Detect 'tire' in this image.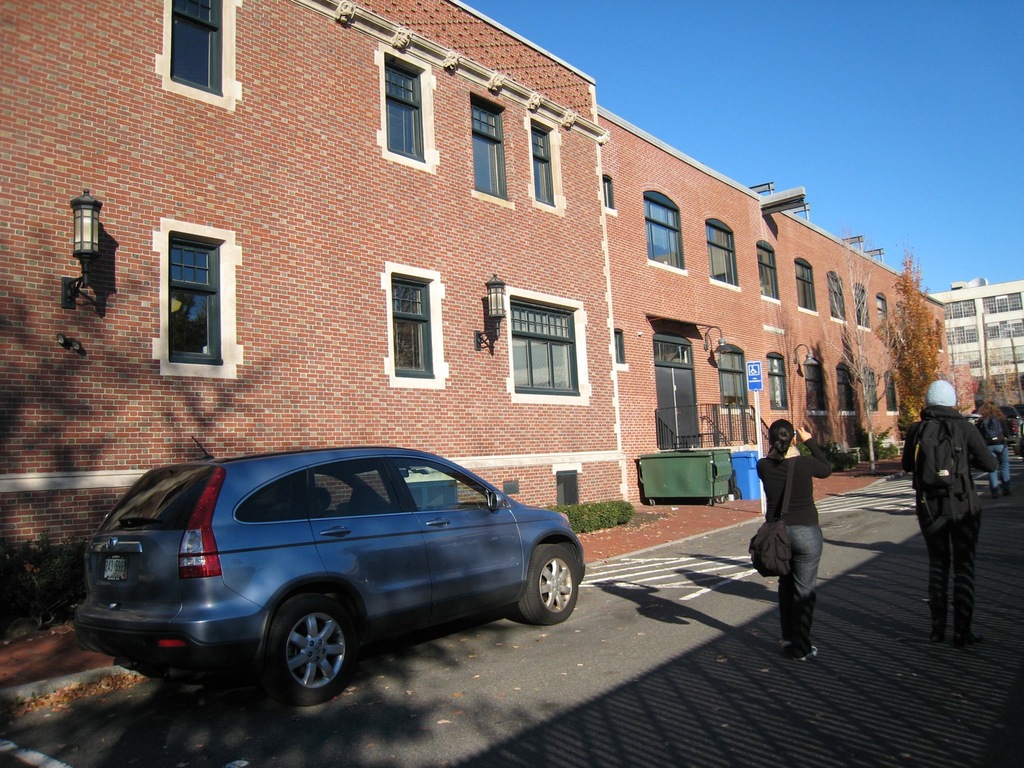
Detection: {"x1": 518, "y1": 545, "x2": 578, "y2": 626}.
